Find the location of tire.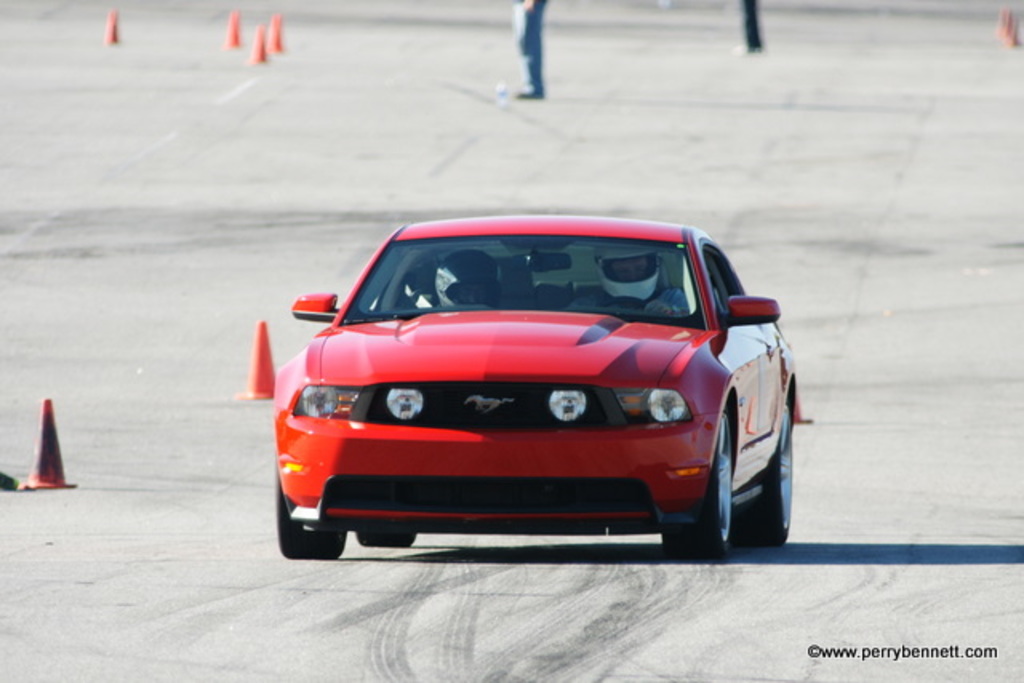
Location: (x1=685, y1=381, x2=781, y2=558).
